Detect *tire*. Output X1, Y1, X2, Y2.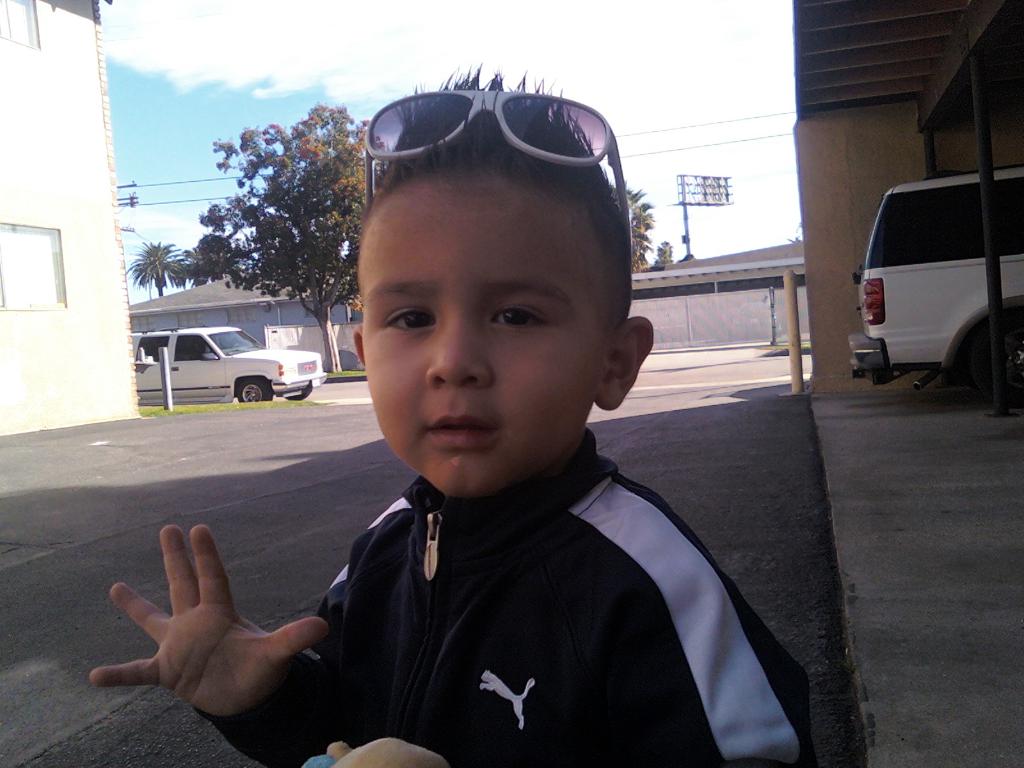
287, 383, 315, 403.
